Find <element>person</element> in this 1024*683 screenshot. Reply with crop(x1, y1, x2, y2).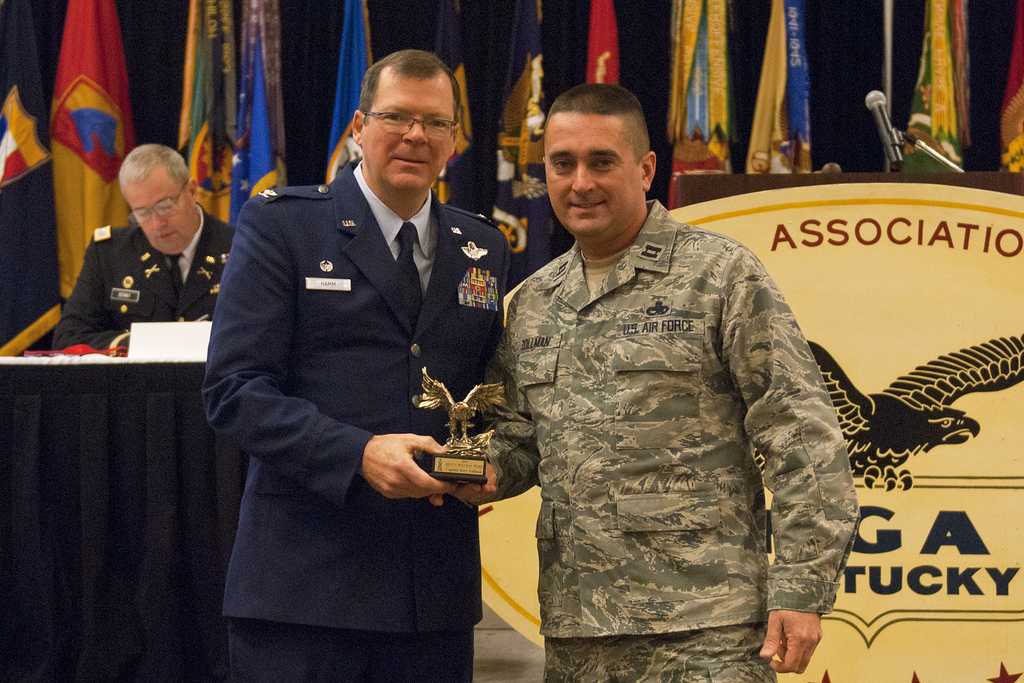
crop(426, 99, 927, 682).
